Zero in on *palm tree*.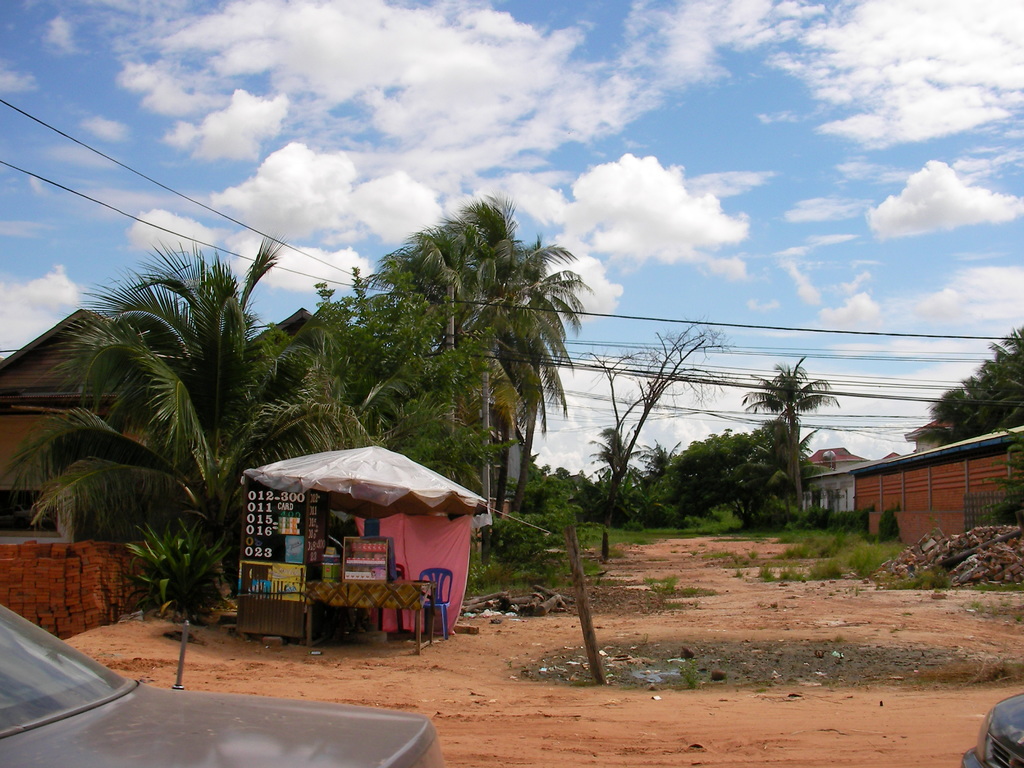
Zeroed in: l=580, t=433, r=652, b=518.
